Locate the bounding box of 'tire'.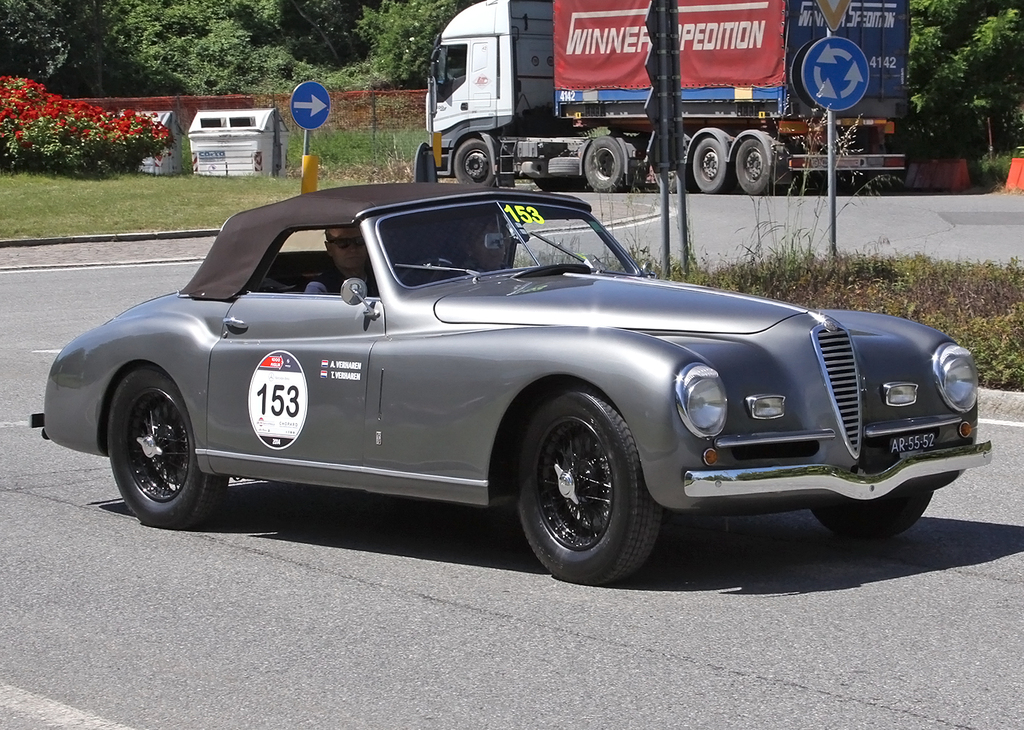
Bounding box: crop(110, 362, 227, 527).
